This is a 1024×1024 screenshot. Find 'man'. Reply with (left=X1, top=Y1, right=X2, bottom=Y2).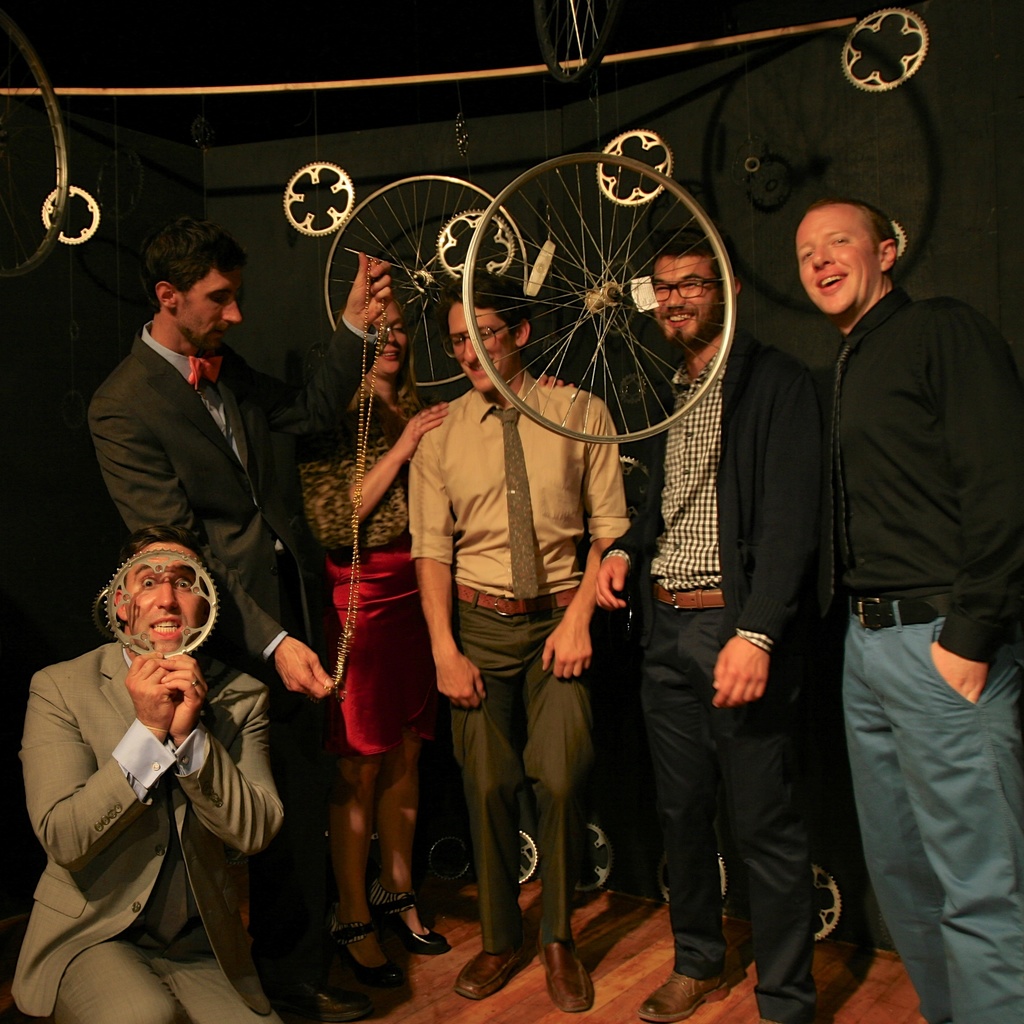
(left=592, top=228, right=819, bottom=1023).
